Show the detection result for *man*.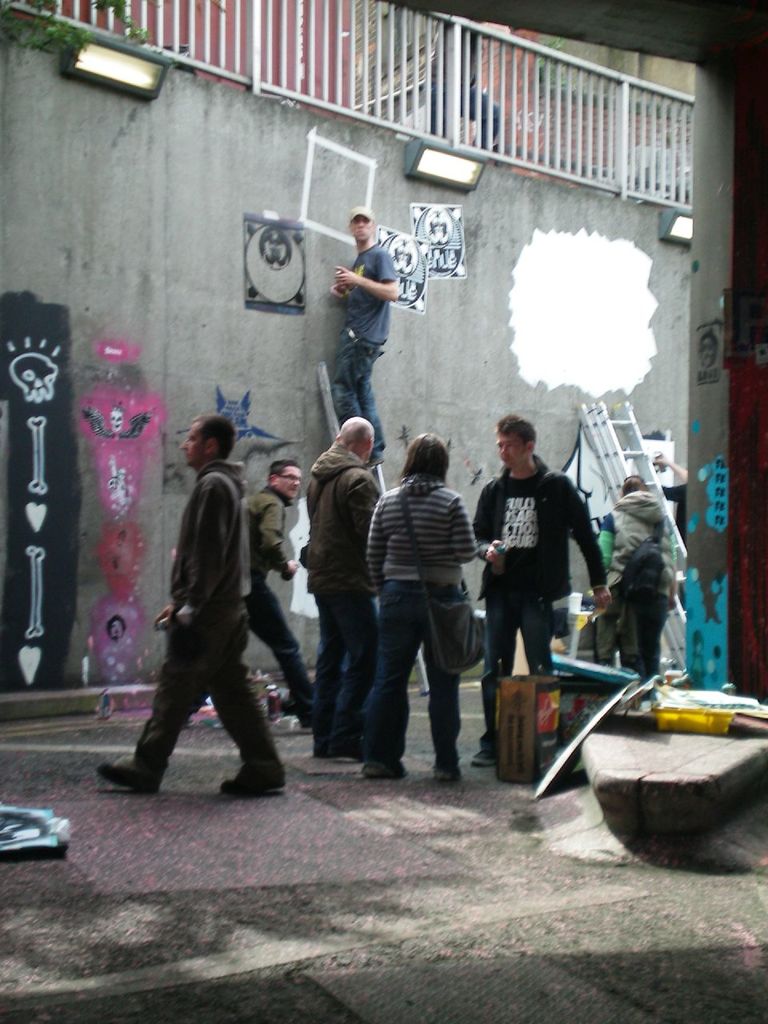
<box>126,402,292,810</box>.
